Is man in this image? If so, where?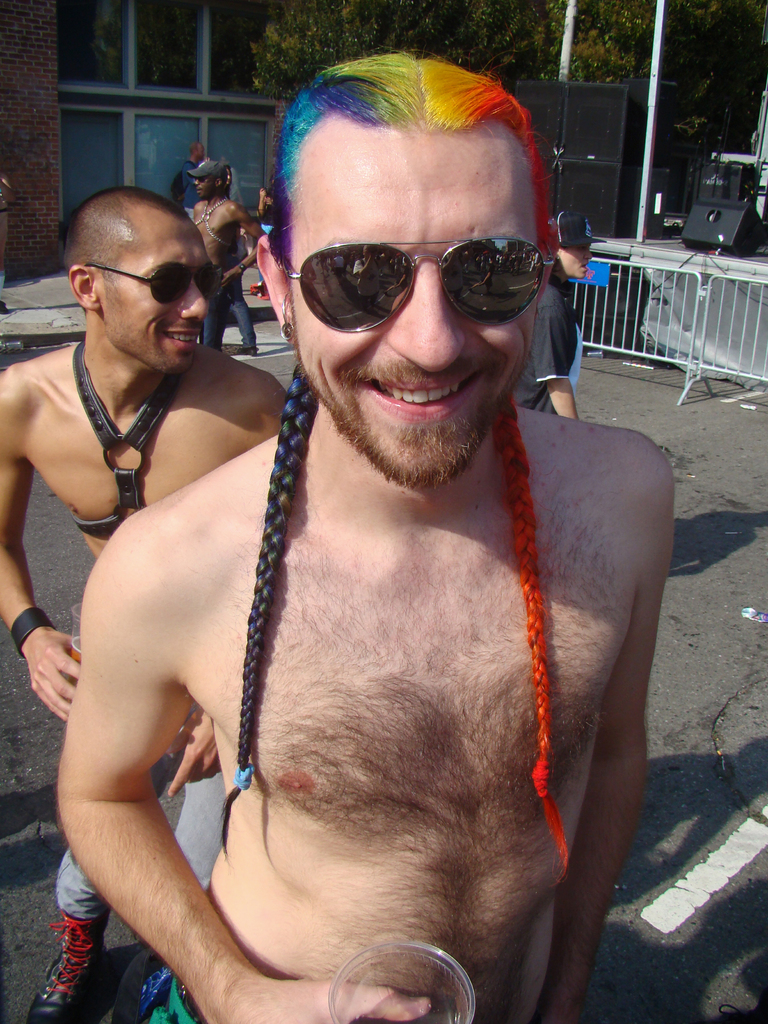
Yes, at 0:171:284:1023.
